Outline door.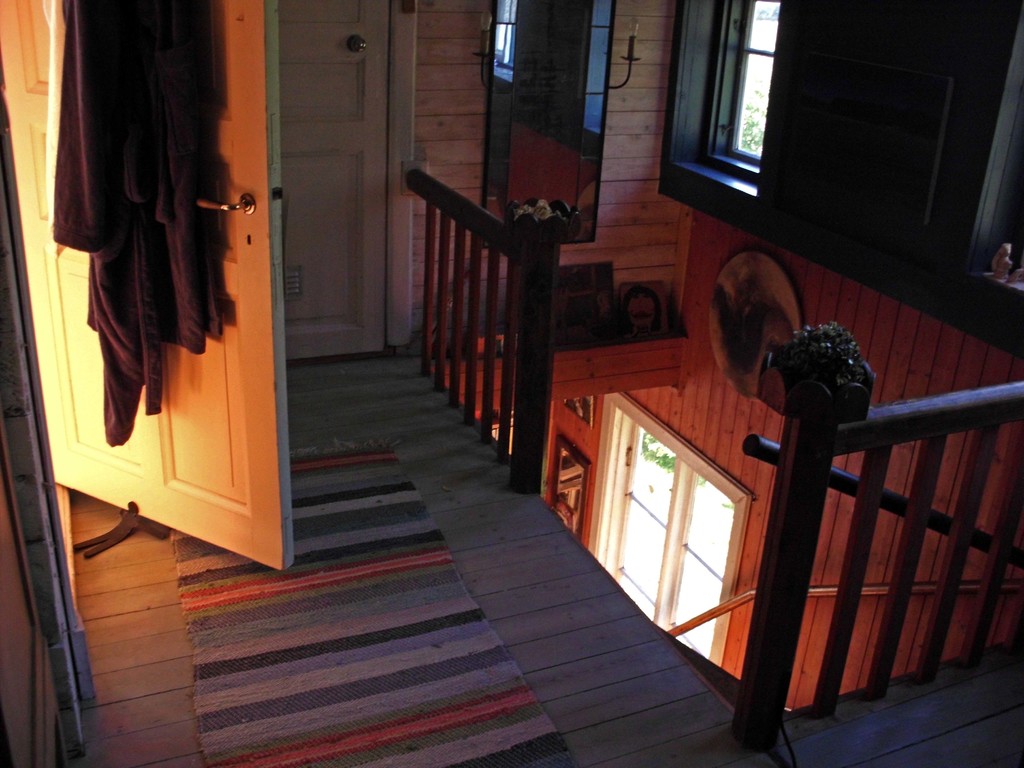
Outline: detection(261, 0, 394, 363).
